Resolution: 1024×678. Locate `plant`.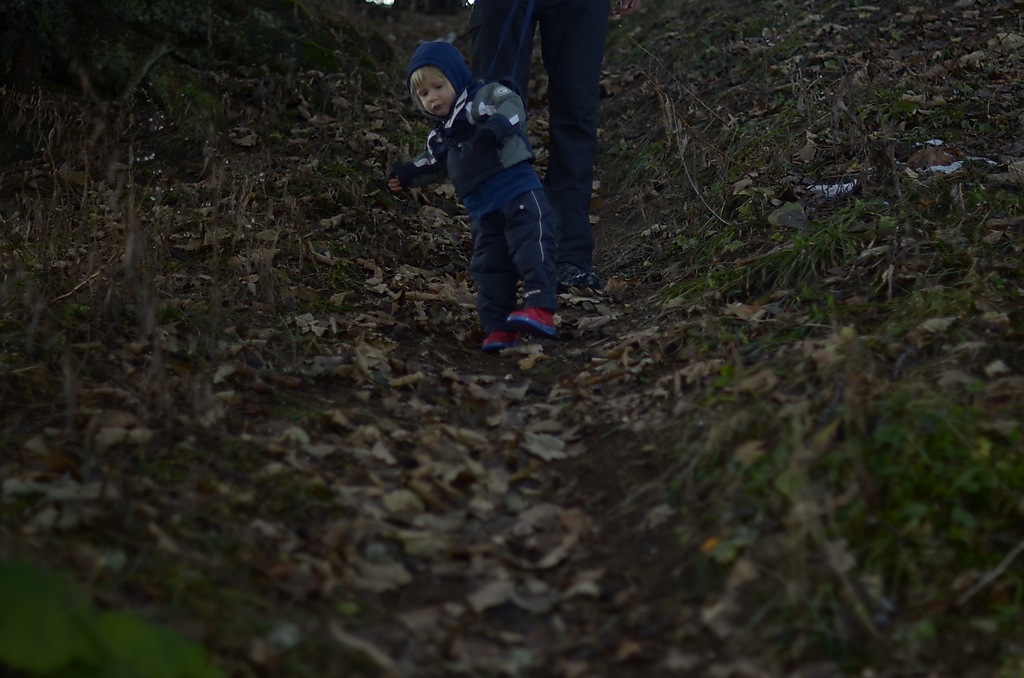
crop(2, 549, 237, 677).
